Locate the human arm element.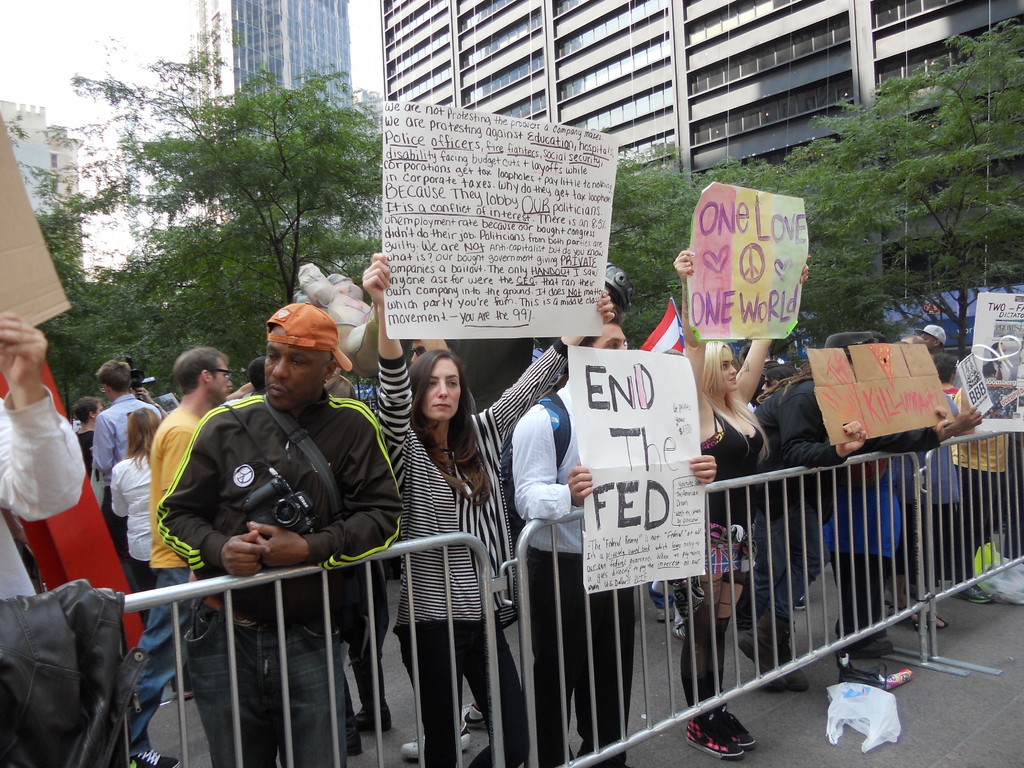
Element bbox: {"x1": 781, "y1": 375, "x2": 867, "y2": 474}.
